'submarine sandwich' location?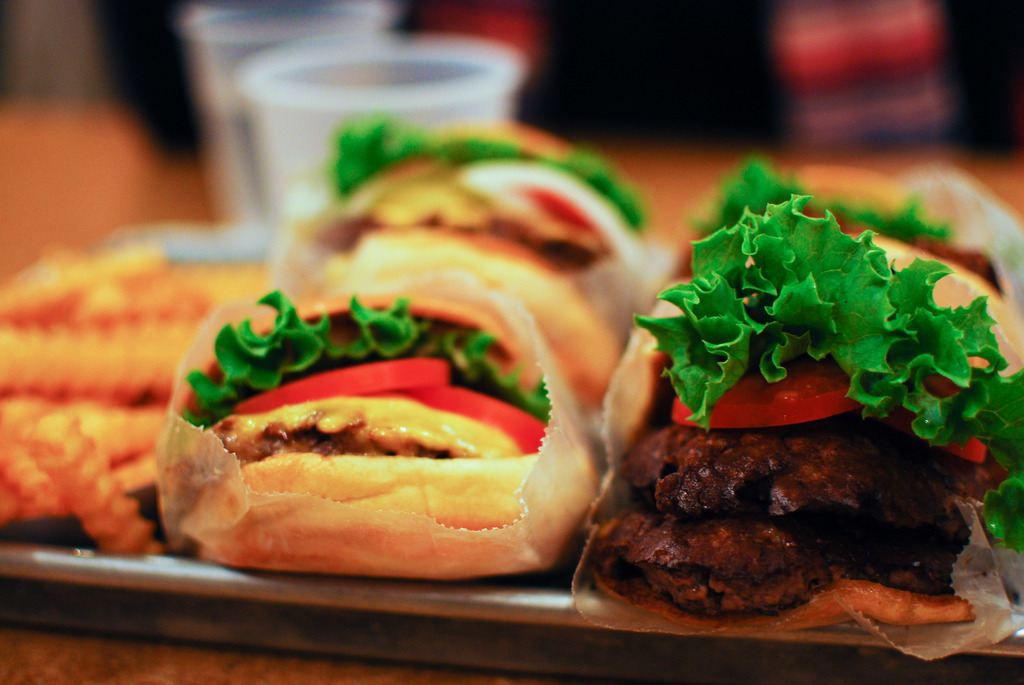
rect(589, 192, 1023, 628)
